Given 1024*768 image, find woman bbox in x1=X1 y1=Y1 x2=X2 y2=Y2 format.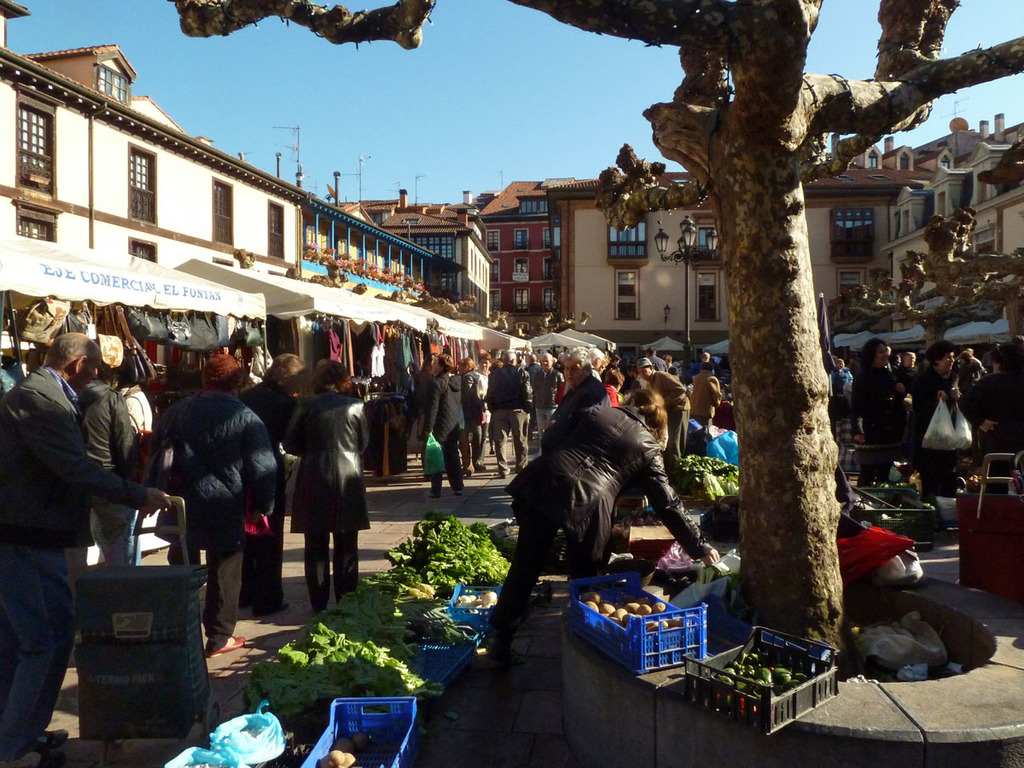
x1=846 y1=336 x2=918 y2=484.
